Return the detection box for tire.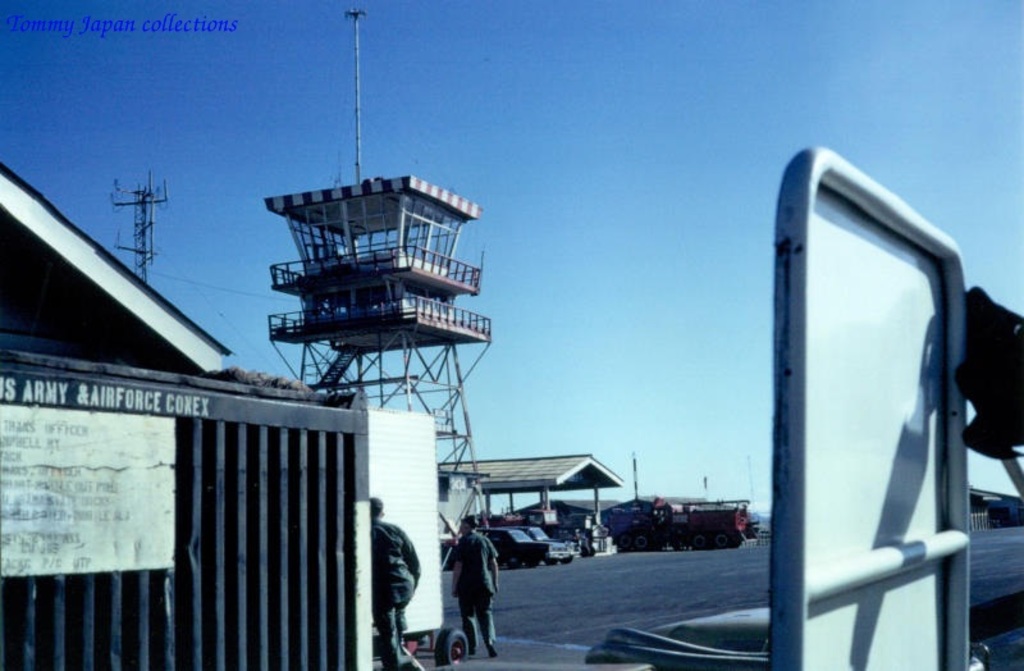
BBox(436, 626, 470, 670).
